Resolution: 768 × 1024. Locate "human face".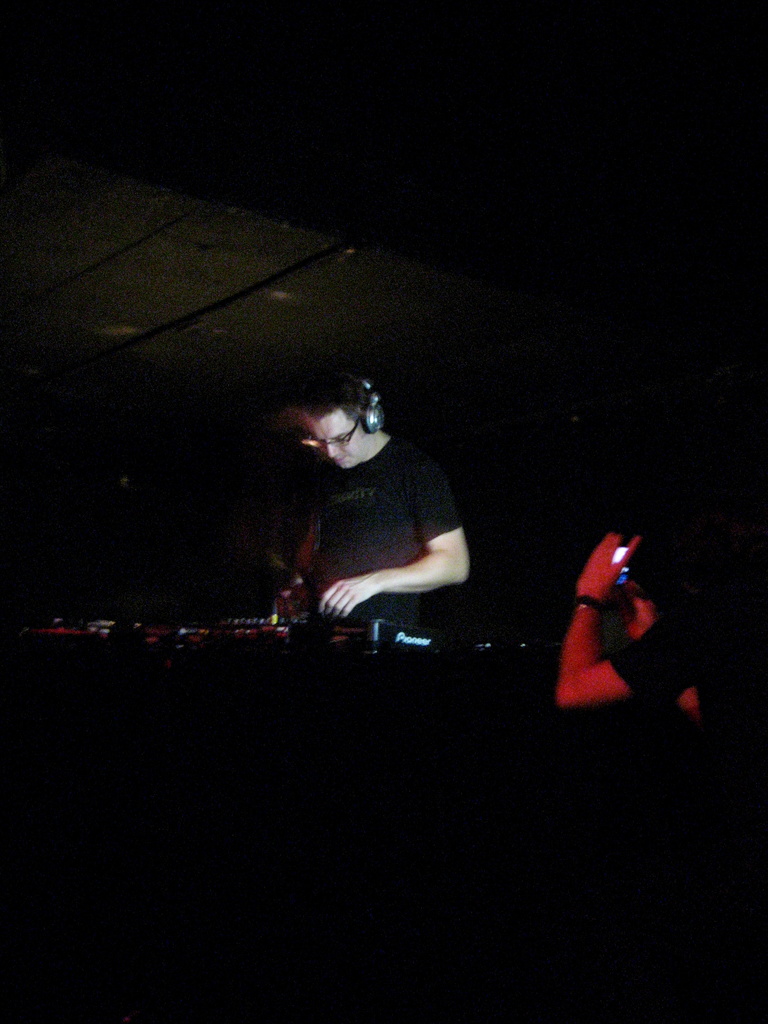
[300, 404, 374, 464].
